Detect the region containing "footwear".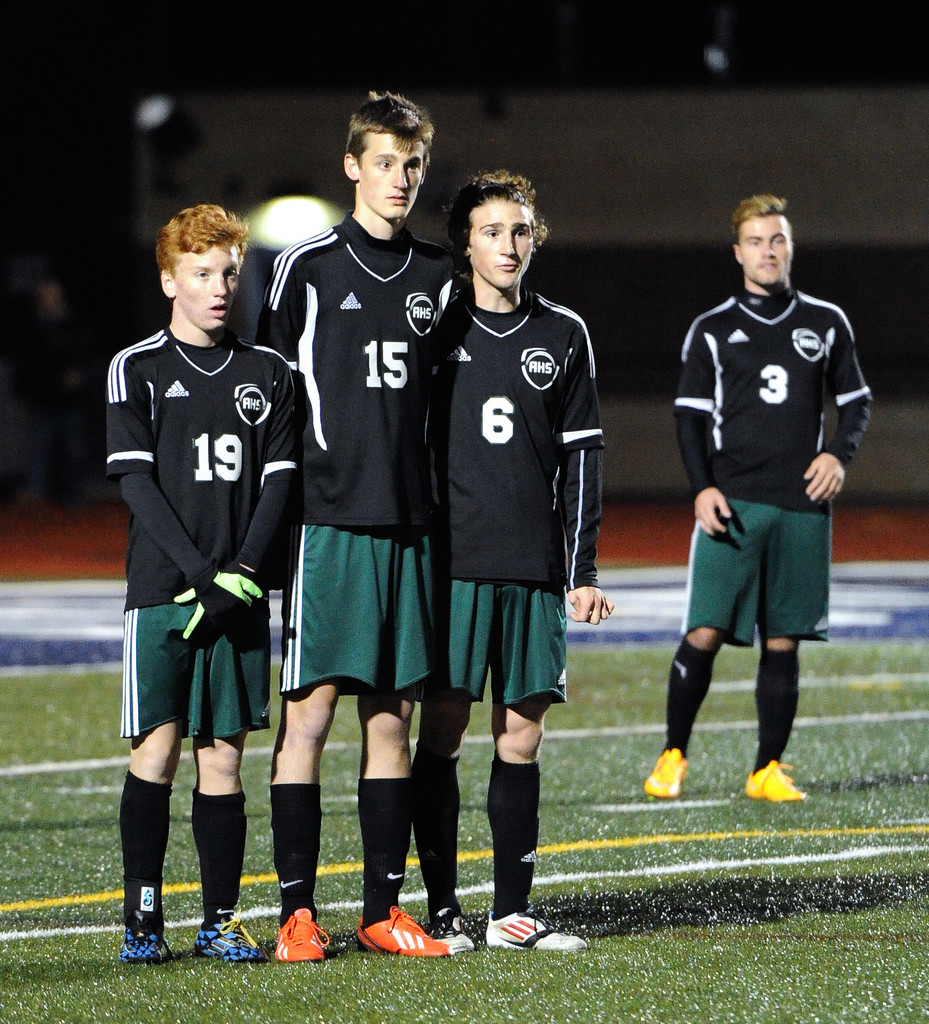
{"left": 425, "top": 912, "right": 476, "bottom": 950}.
